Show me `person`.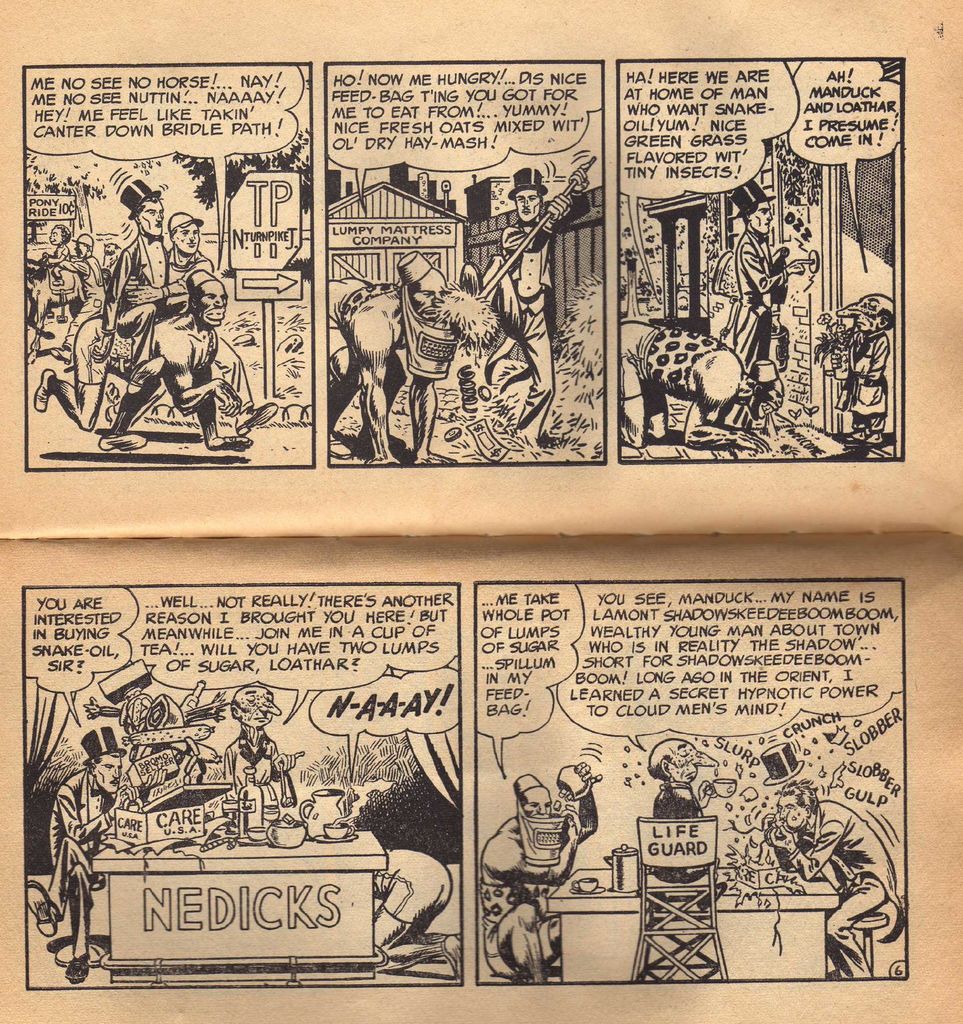
`person` is here: [833,309,893,447].
